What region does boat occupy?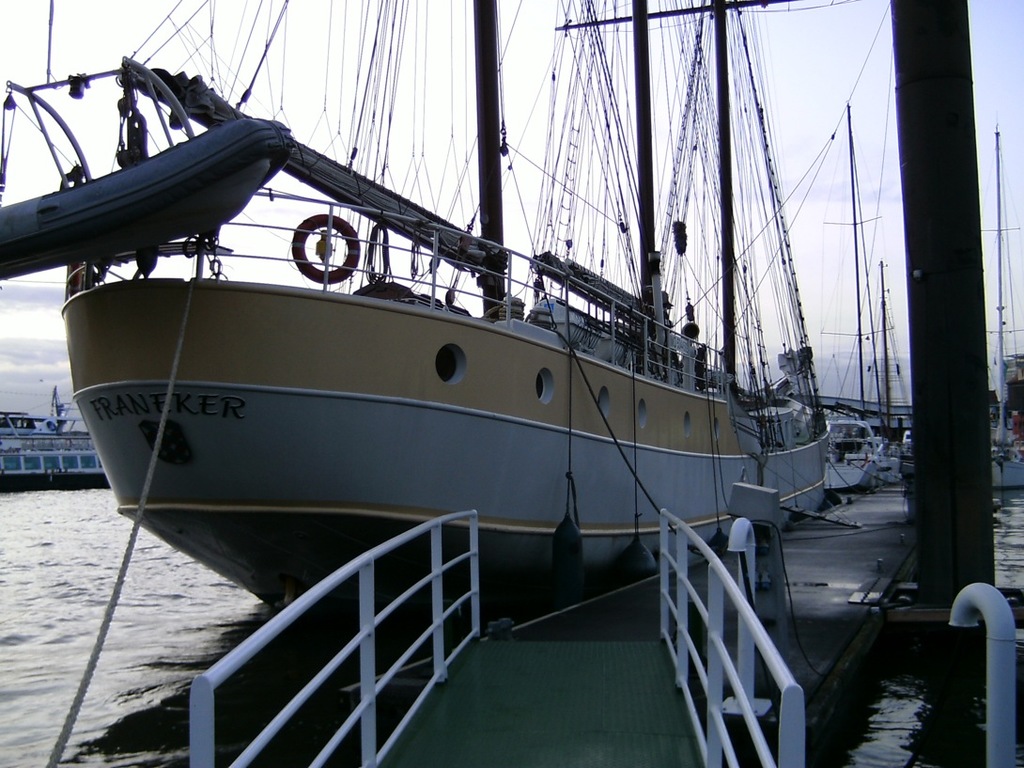
box=[0, 382, 106, 490].
